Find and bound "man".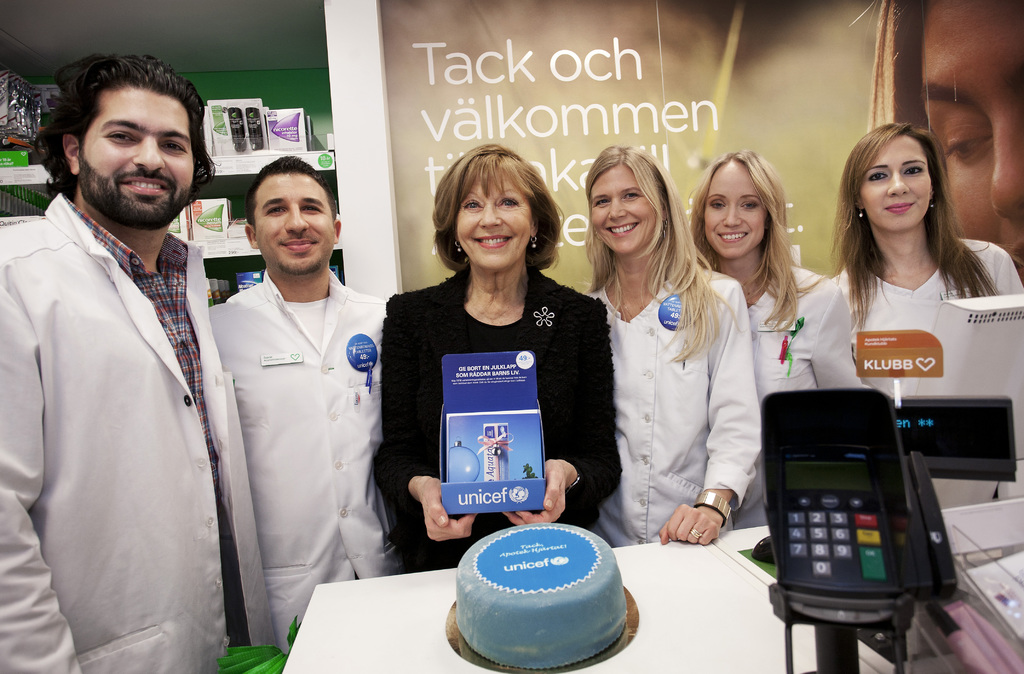
Bound: box(204, 152, 388, 657).
